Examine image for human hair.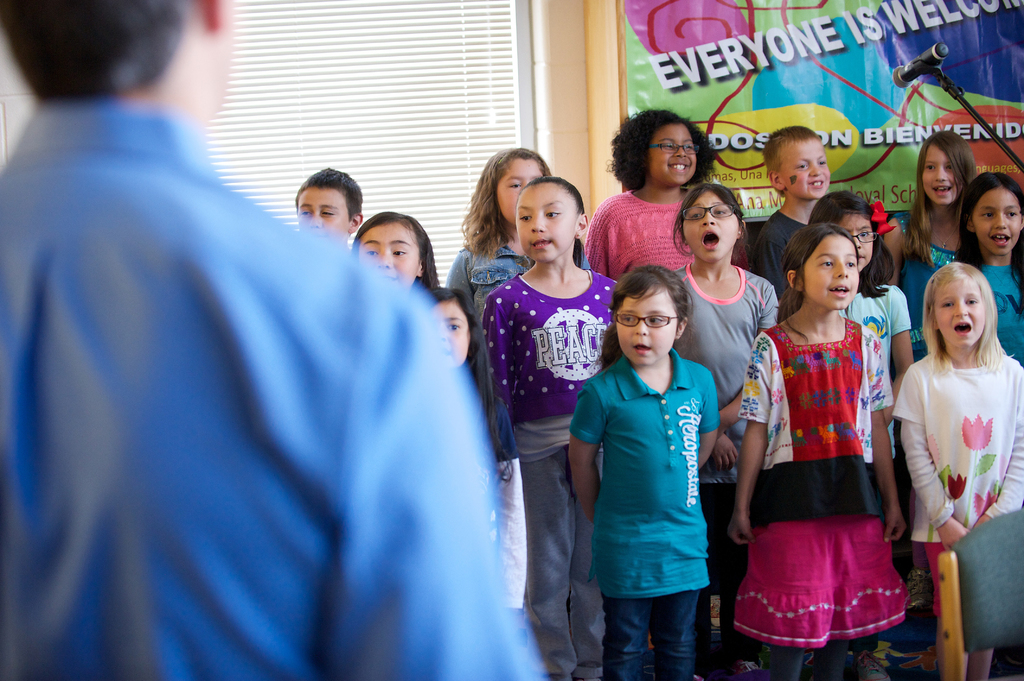
Examination result: x1=0, y1=0, x2=185, y2=104.
